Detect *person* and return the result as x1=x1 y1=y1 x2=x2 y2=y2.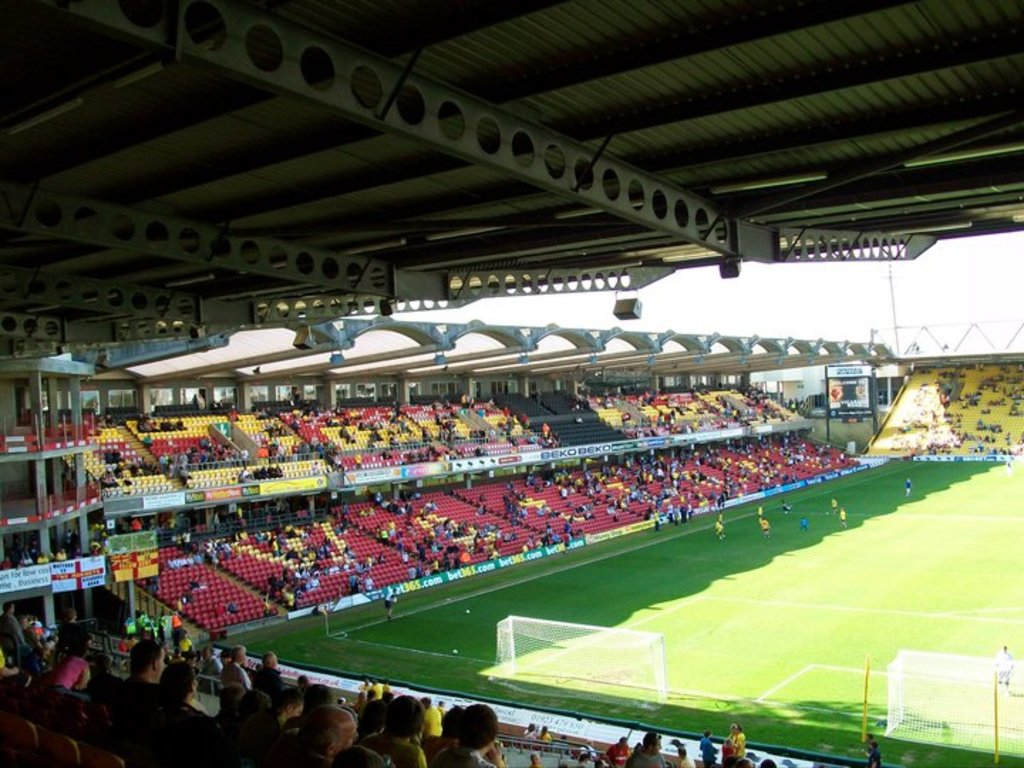
x1=522 y1=718 x2=536 y2=744.
